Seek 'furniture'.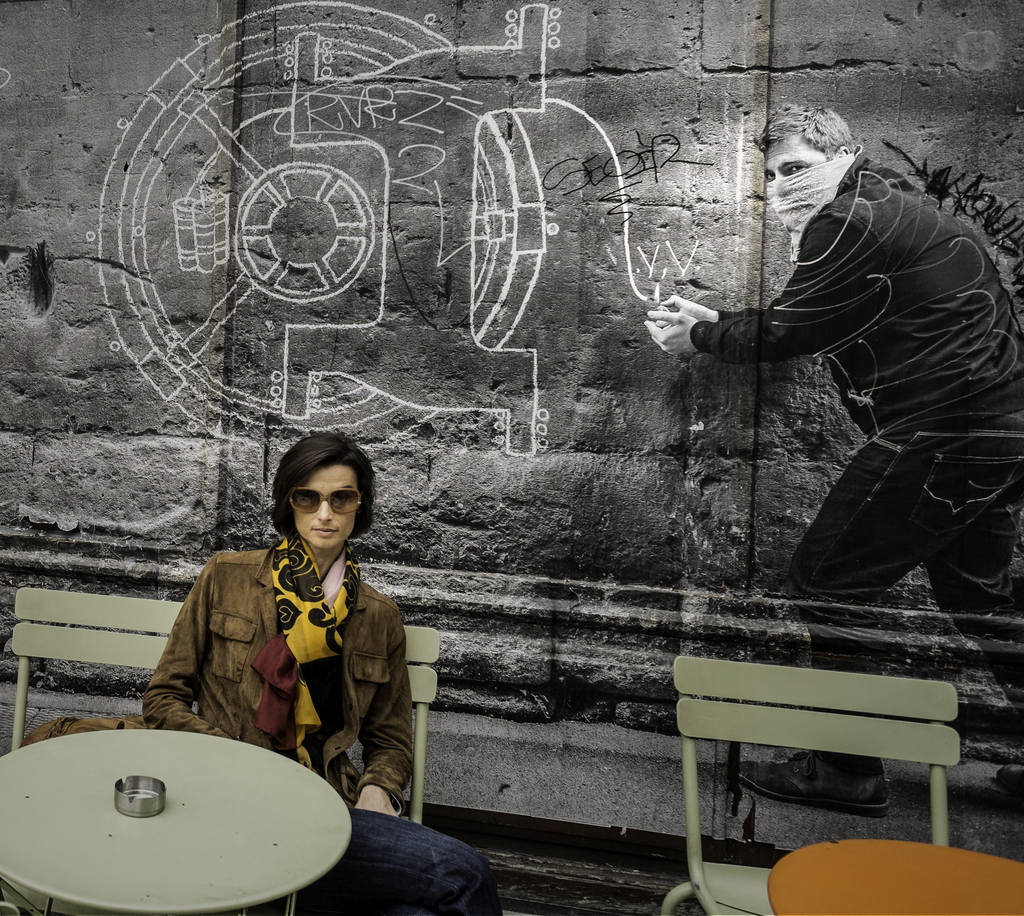
<bbox>0, 729, 353, 915</bbox>.
